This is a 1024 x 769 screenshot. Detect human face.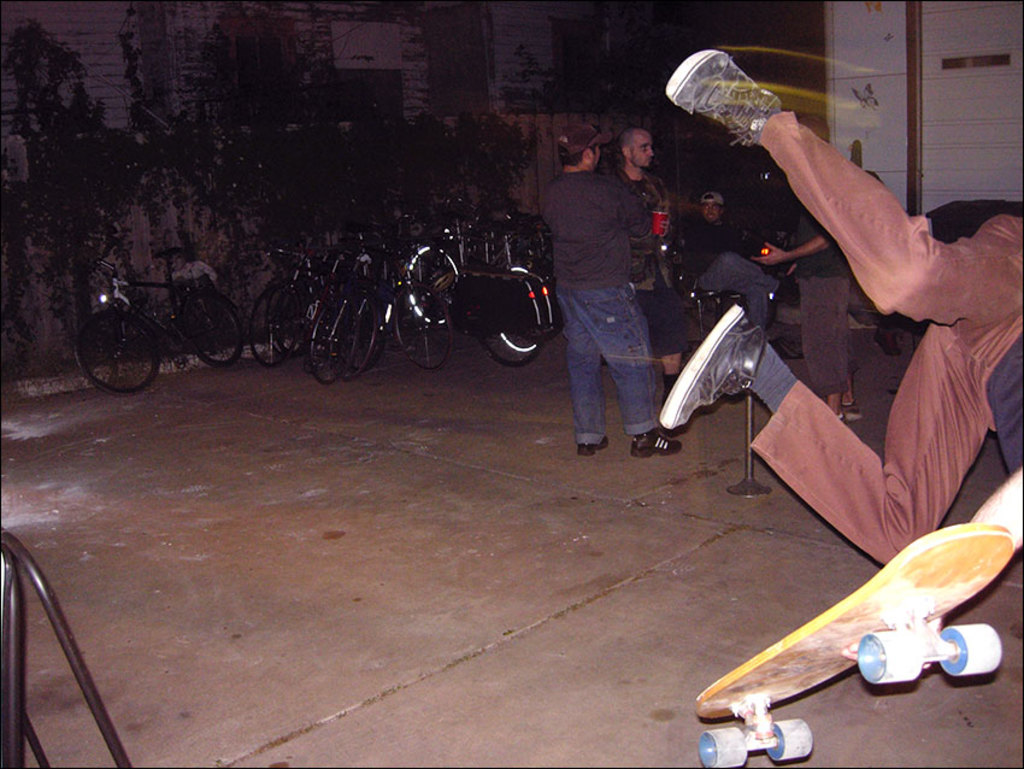
rect(625, 133, 654, 170).
